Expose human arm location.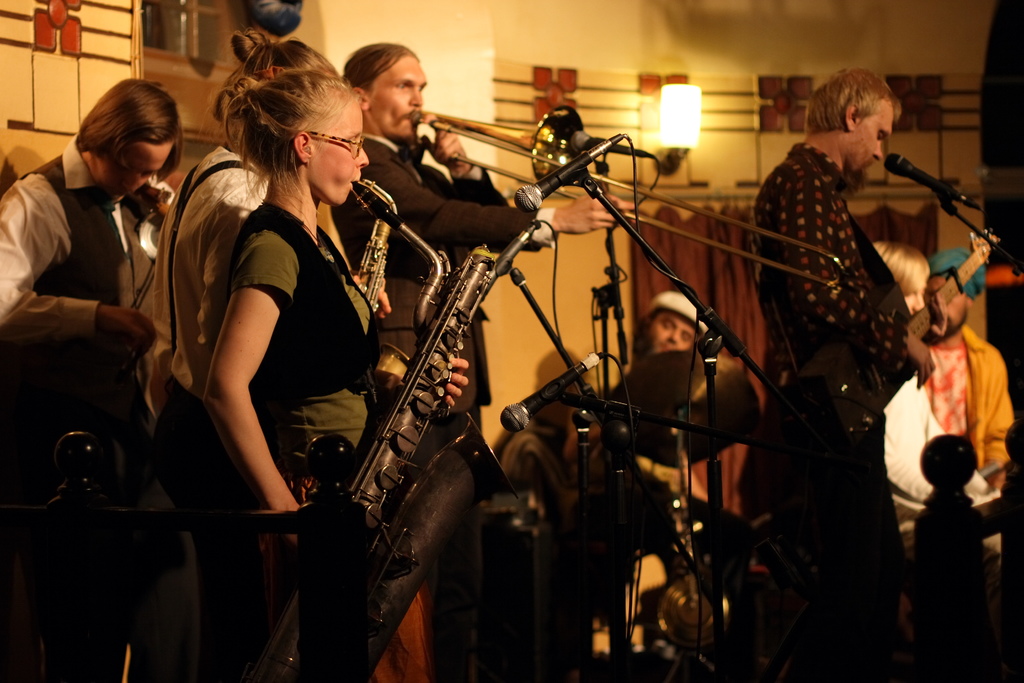
Exposed at [x1=927, y1=407, x2=991, y2=494].
